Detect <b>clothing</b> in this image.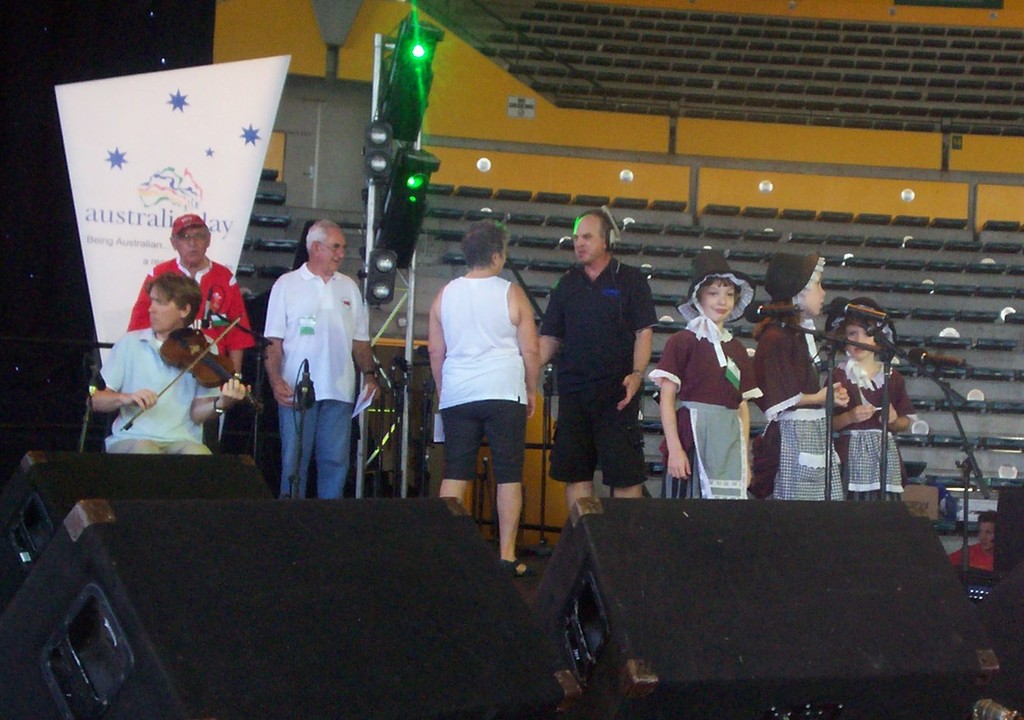
Detection: 539,257,661,486.
